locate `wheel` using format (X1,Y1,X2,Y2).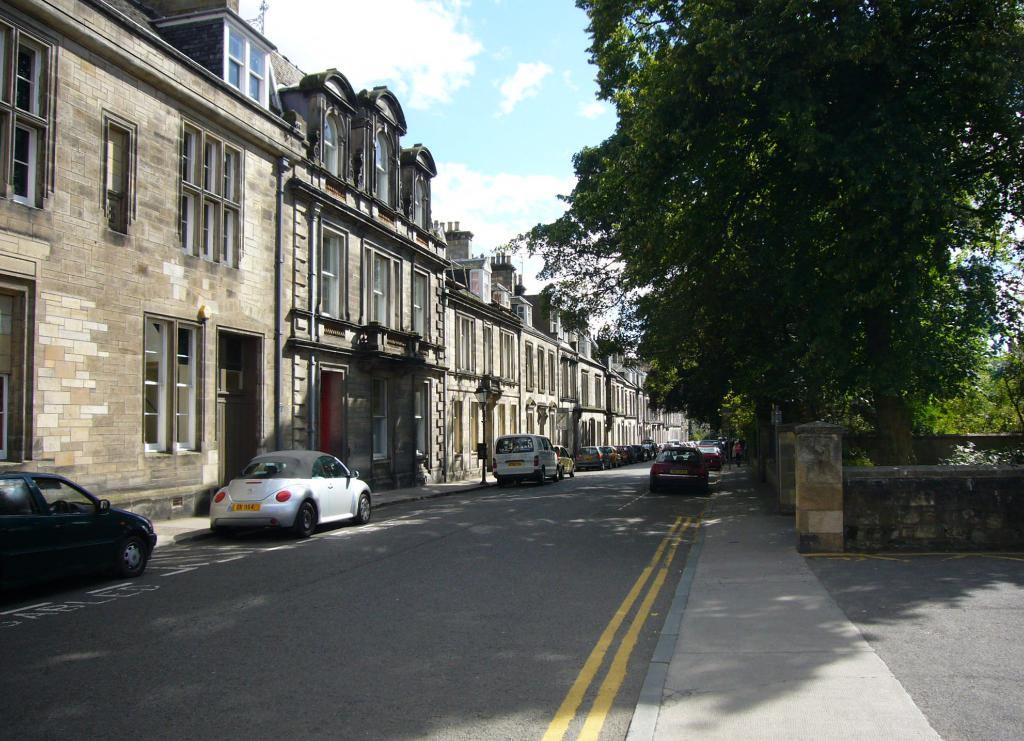
(560,469,565,478).
